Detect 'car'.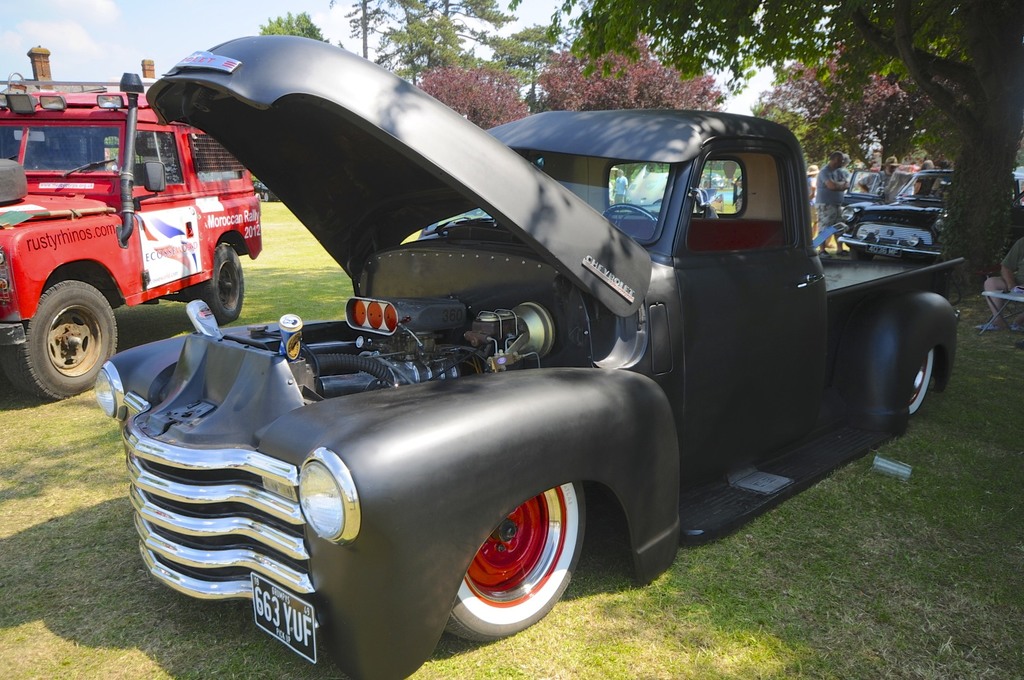
Detected at region(93, 35, 963, 679).
